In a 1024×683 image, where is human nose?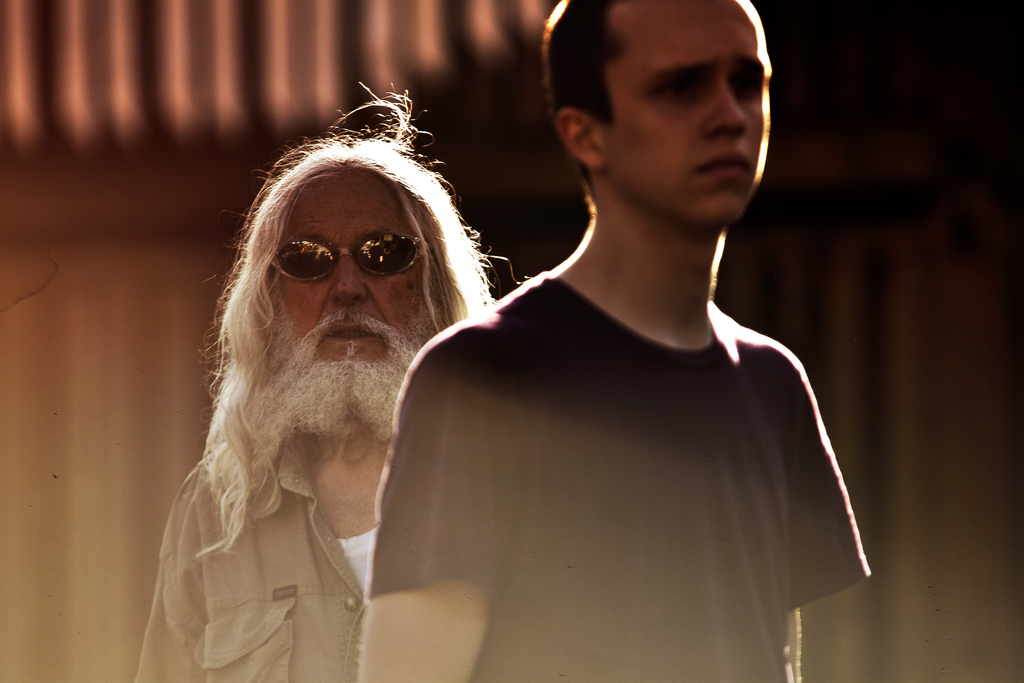
(330, 252, 368, 304).
